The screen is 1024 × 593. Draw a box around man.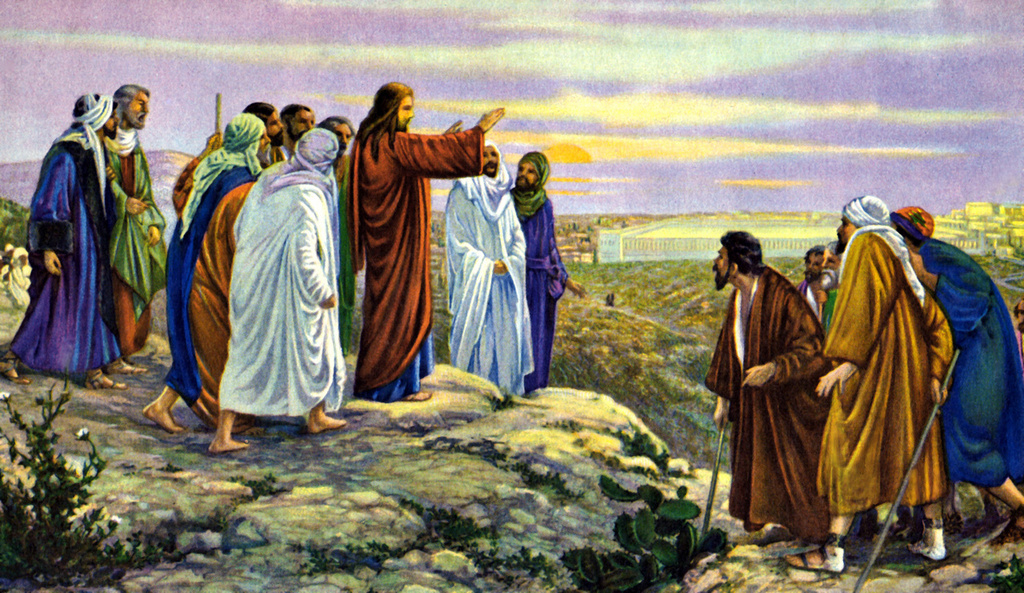
<bbox>439, 140, 533, 407</bbox>.
